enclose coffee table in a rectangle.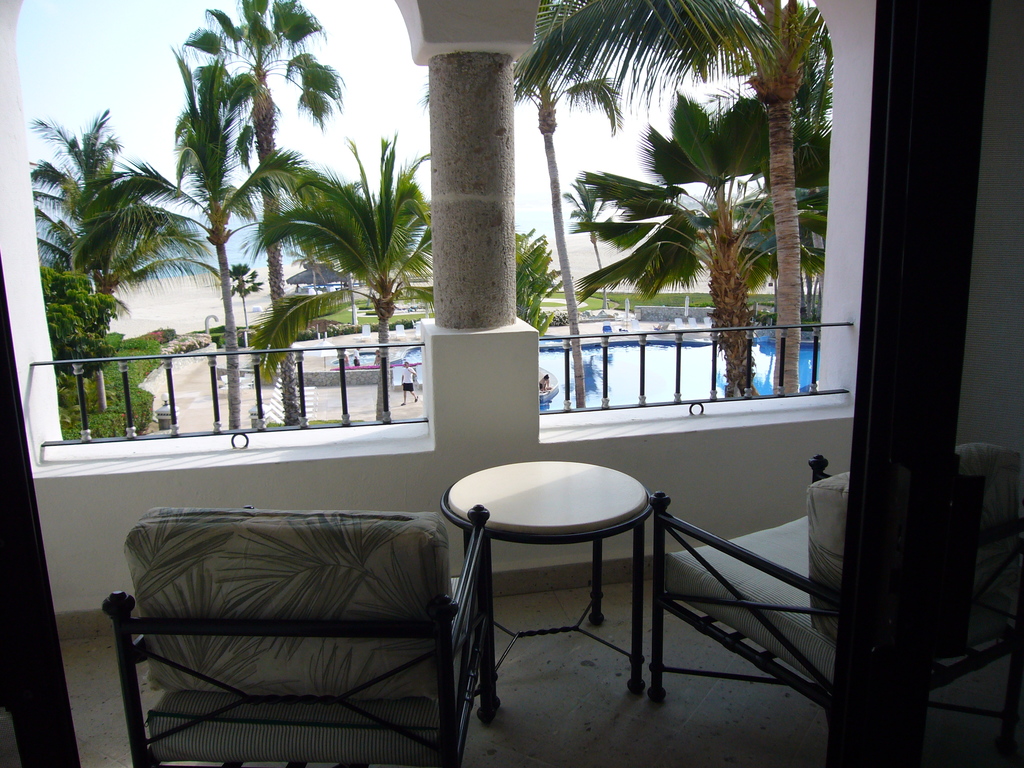
{"left": 439, "top": 463, "right": 655, "bottom": 719}.
